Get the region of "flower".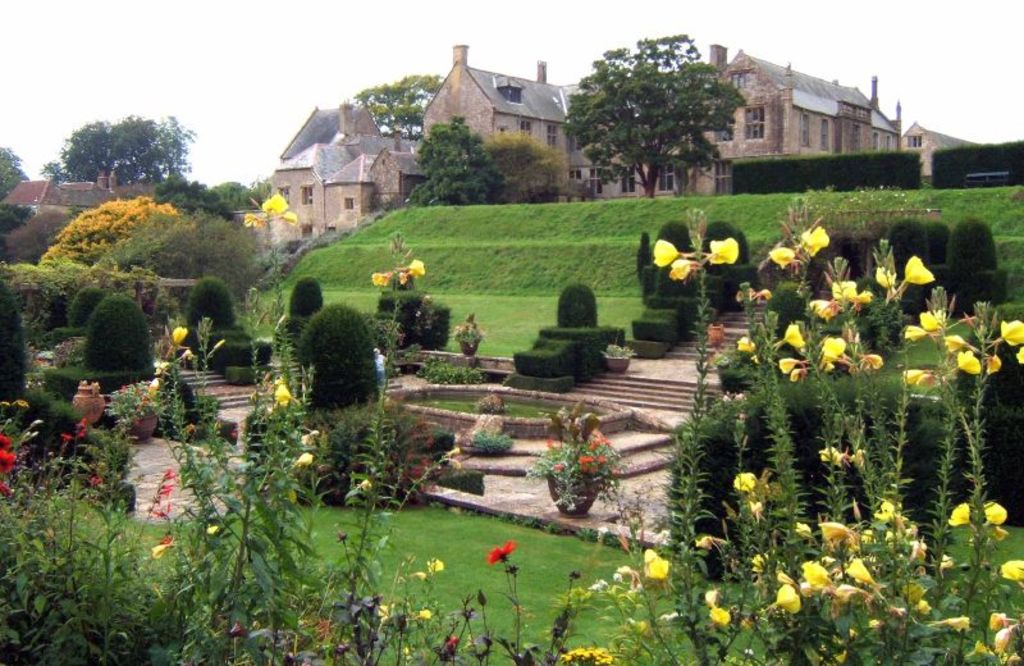
Rect(950, 500, 973, 526).
